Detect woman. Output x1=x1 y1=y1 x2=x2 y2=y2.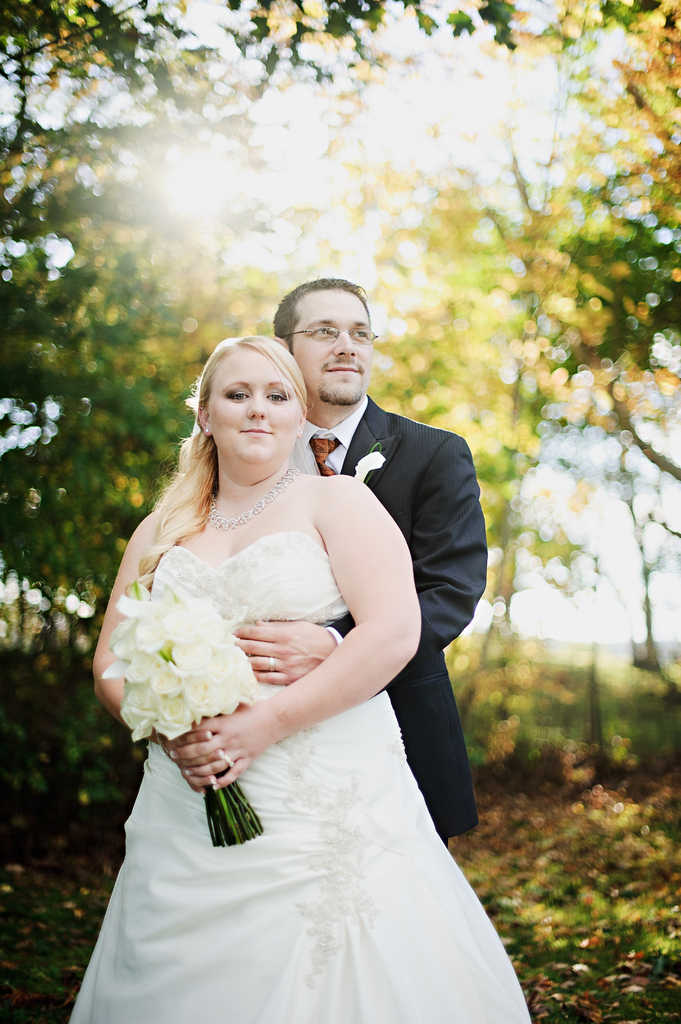
x1=59 y1=322 x2=540 y2=1023.
